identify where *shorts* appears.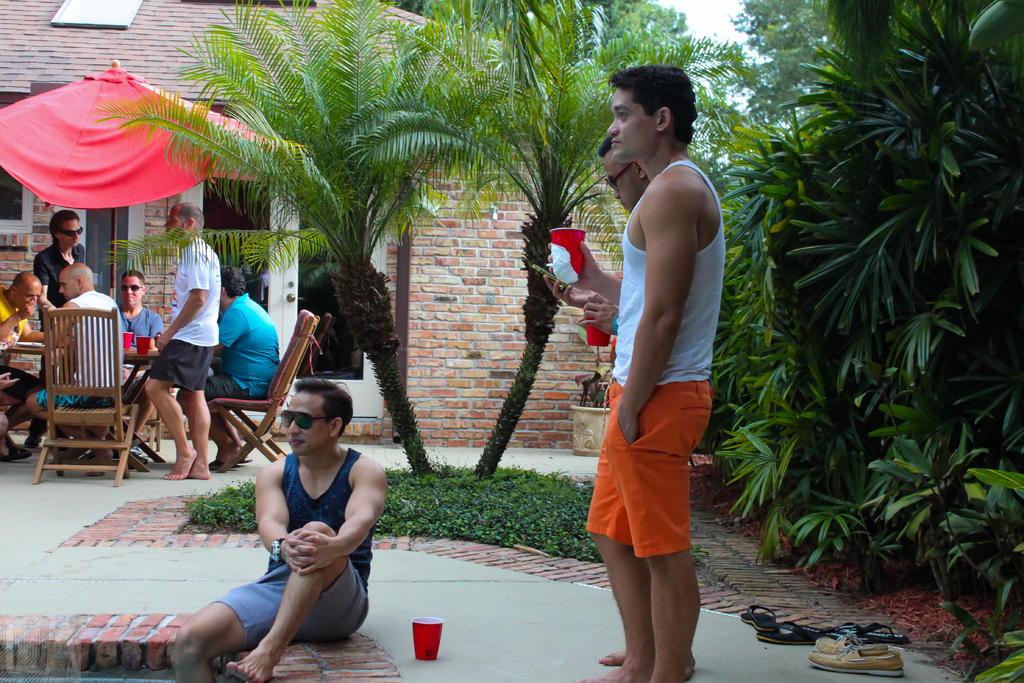
Appears at bbox=[40, 385, 115, 411].
